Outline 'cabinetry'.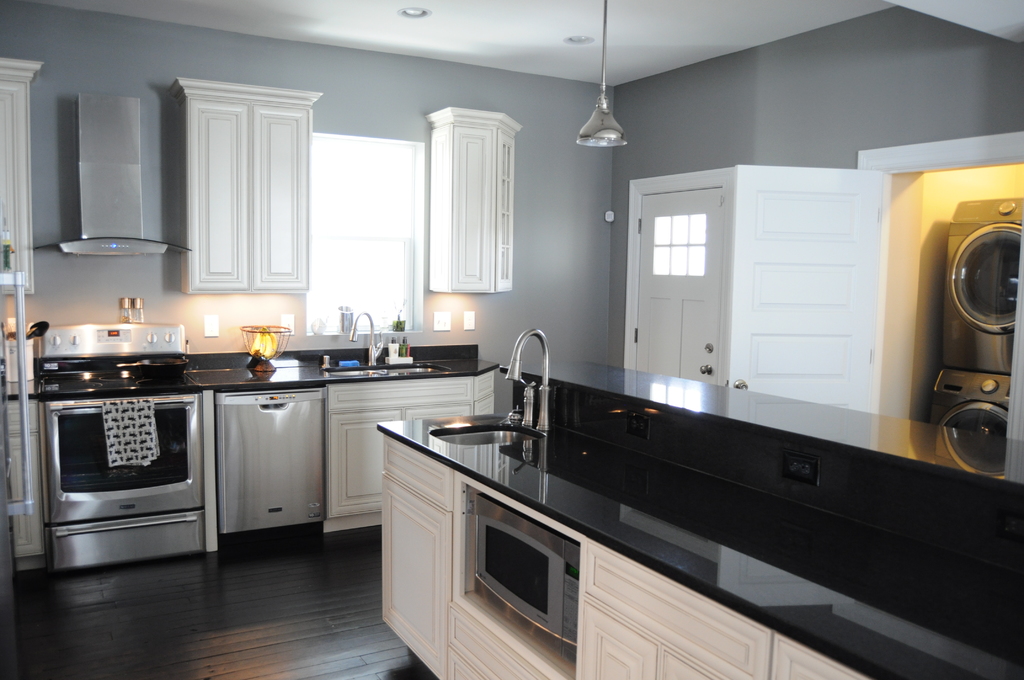
Outline: 429 115 524 294.
